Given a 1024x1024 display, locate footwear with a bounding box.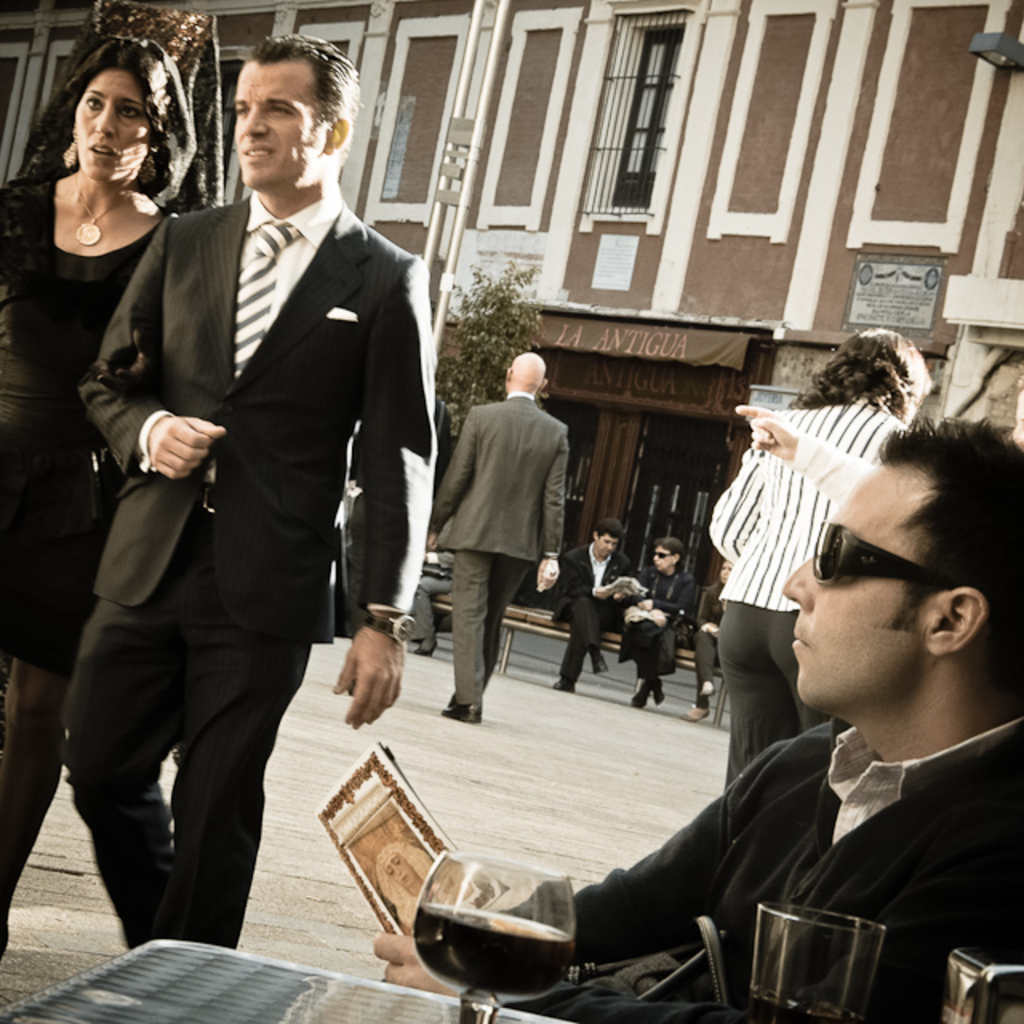
Located: 632, 667, 648, 709.
